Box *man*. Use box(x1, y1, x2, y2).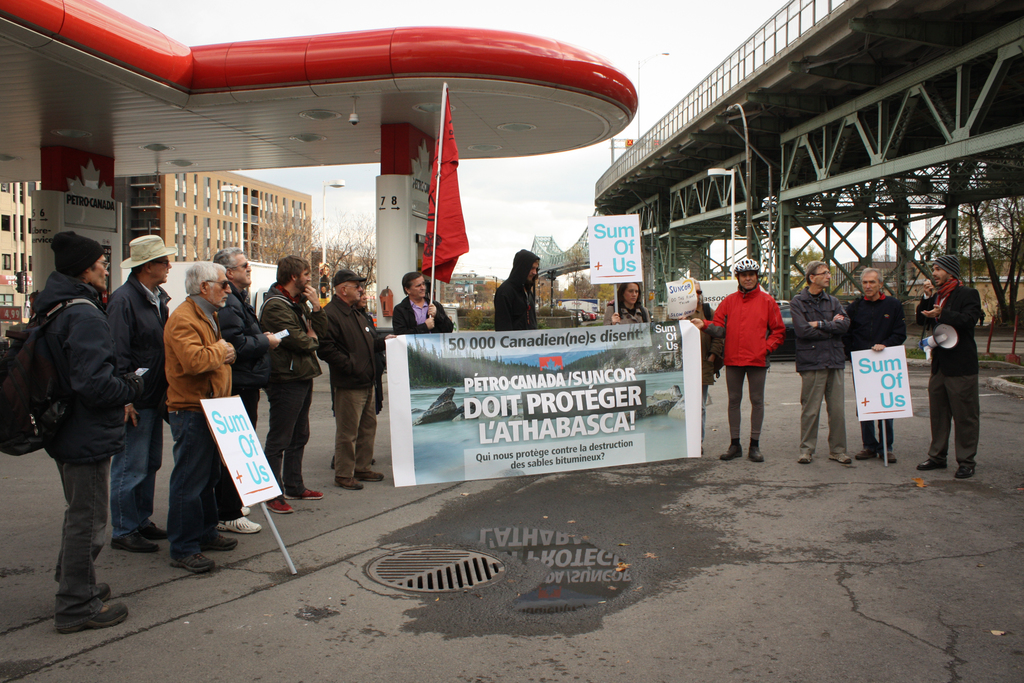
box(917, 253, 982, 481).
